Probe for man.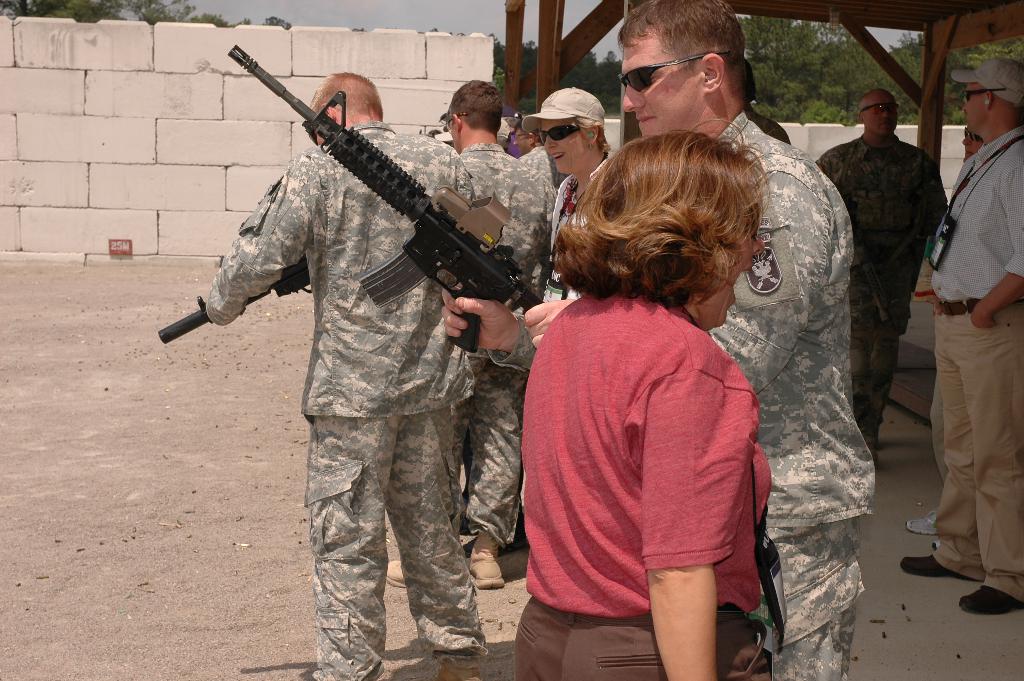
Probe result: bbox=[433, 0, 875, 680].
